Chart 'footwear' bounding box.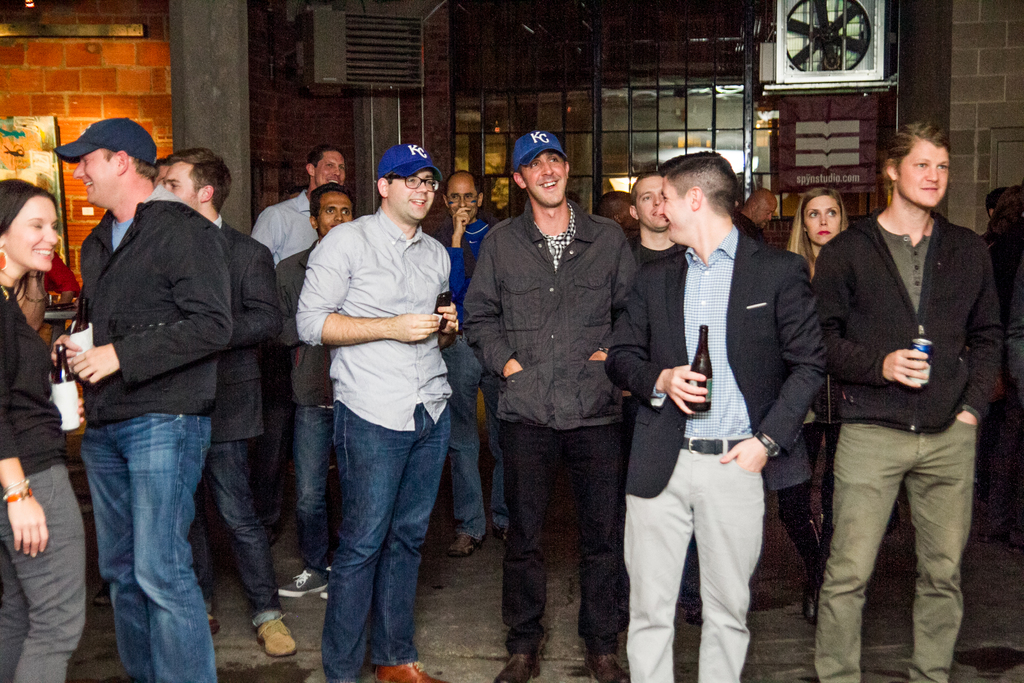
Charted: bbox=[206, 611, 222, 633].
